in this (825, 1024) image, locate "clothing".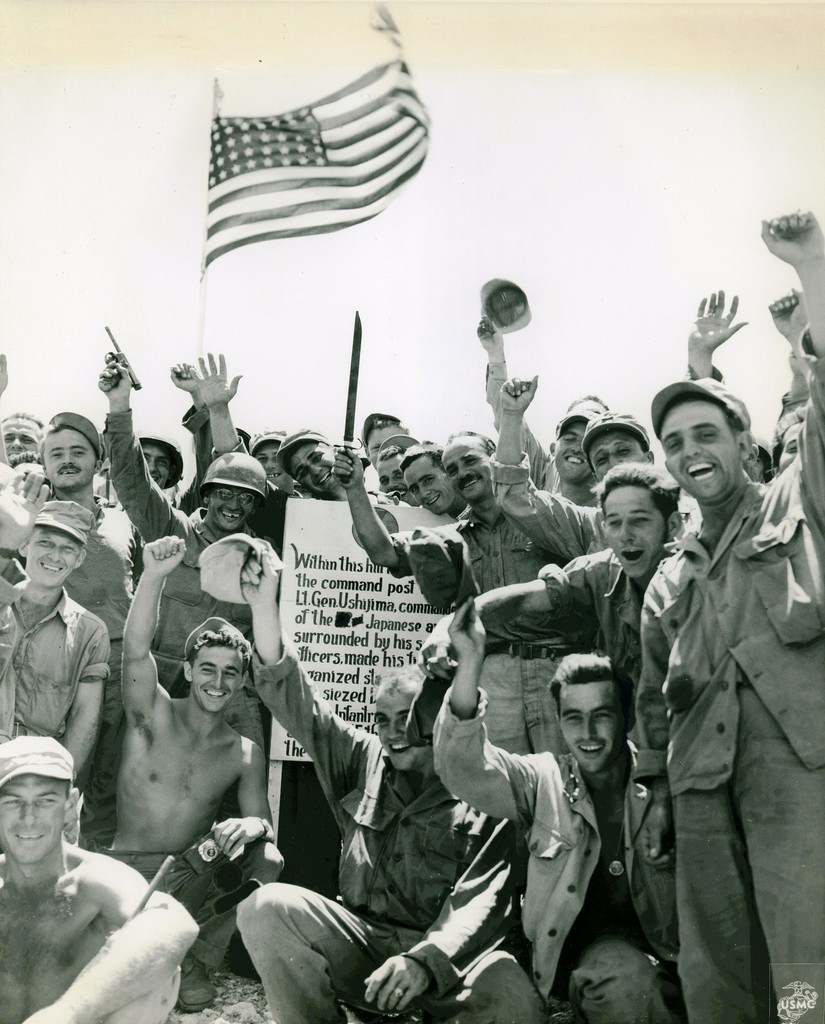
Bounding box: bbox=[435, 692, 688, 1023].
